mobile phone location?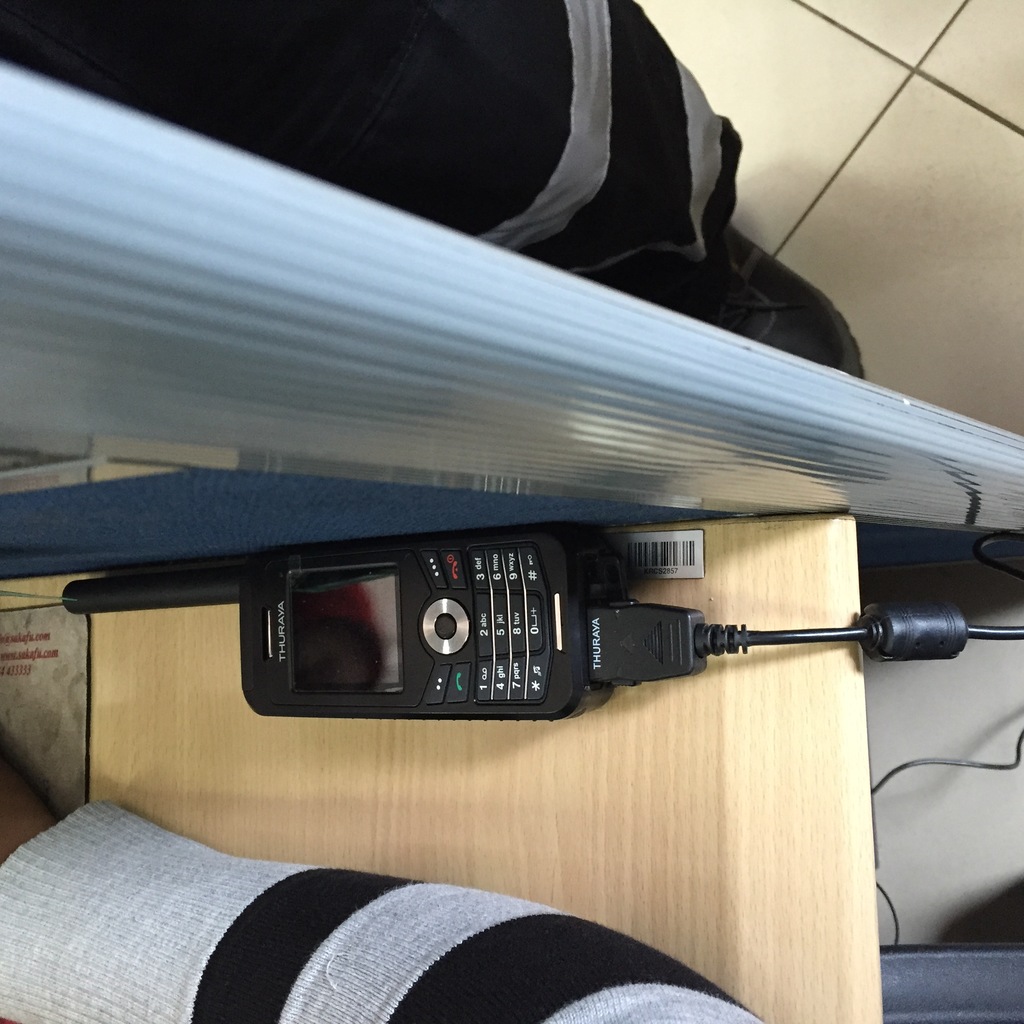
213,545,728,748
